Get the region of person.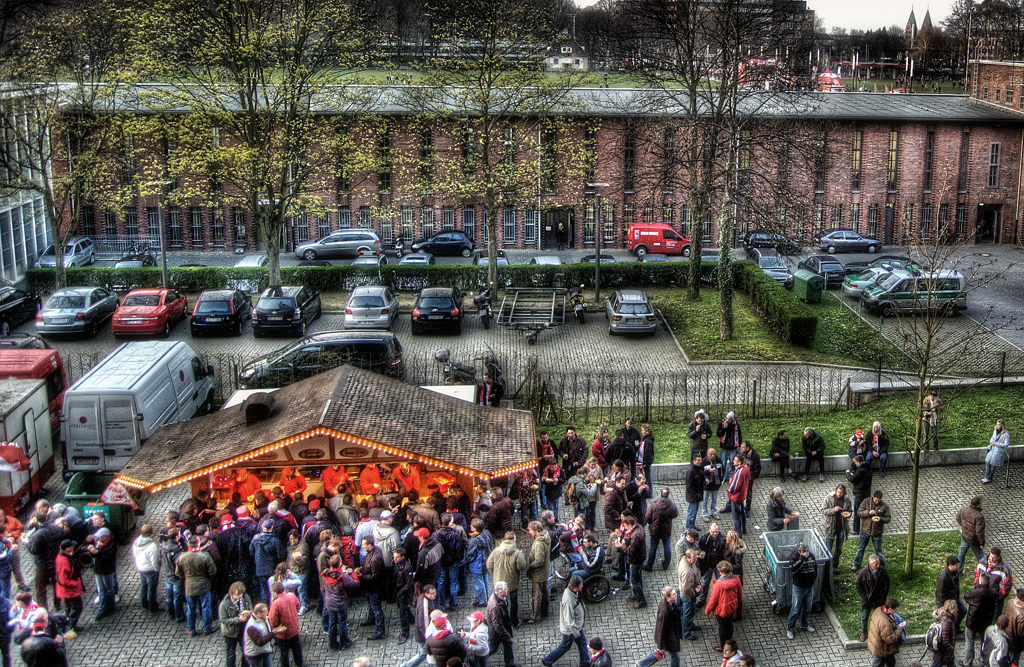
680/453/706/523.
